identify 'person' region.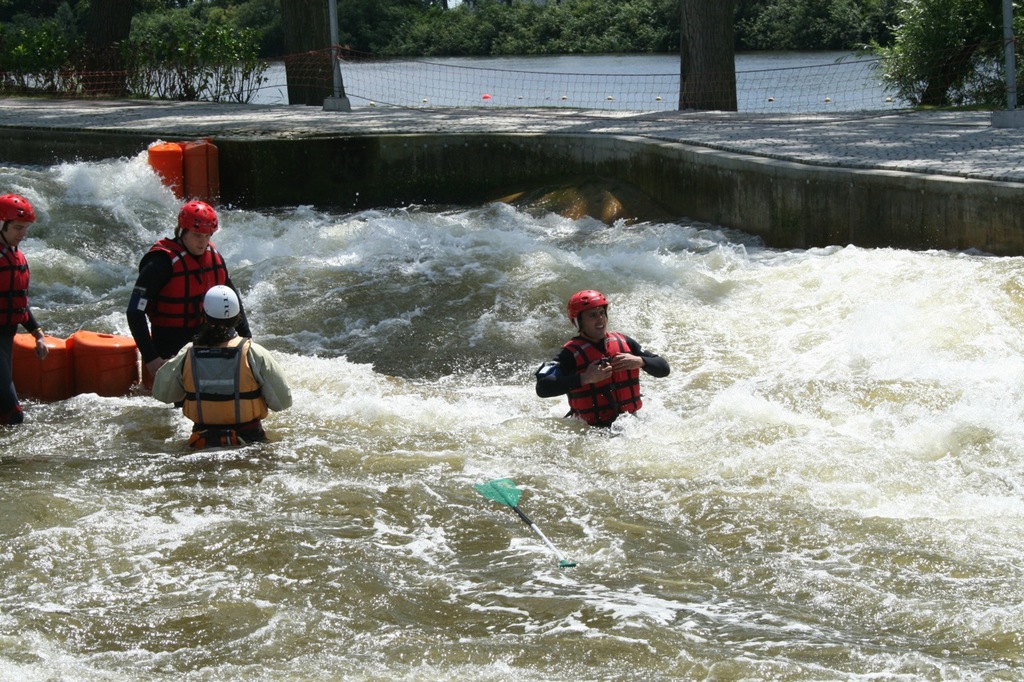
Region: (left=0, top=193, right=47, bottom=425).
